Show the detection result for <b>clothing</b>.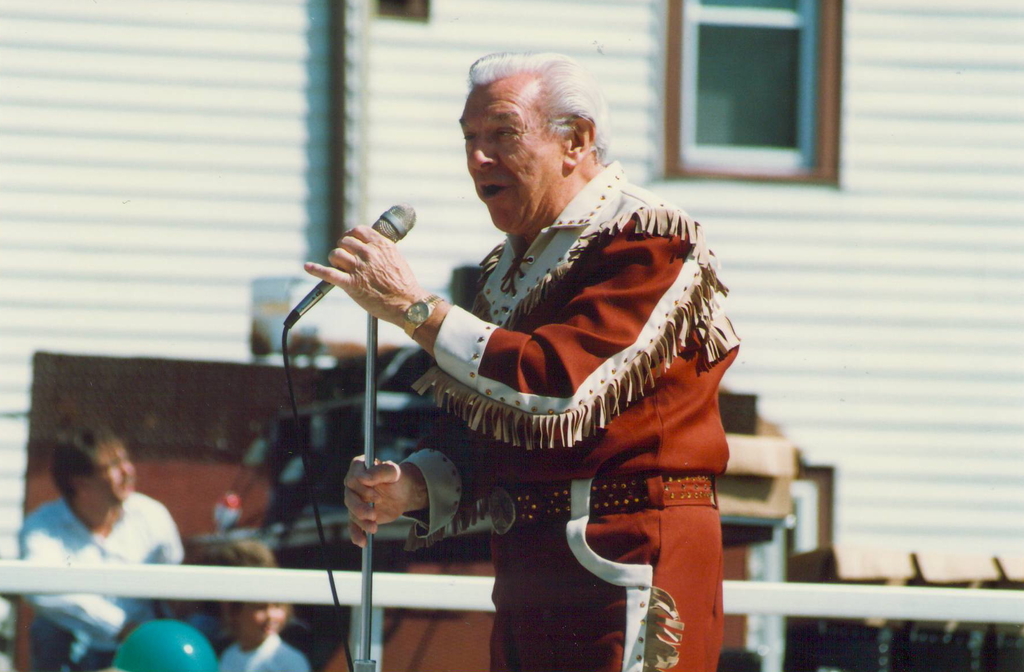
401/157/740/671.
